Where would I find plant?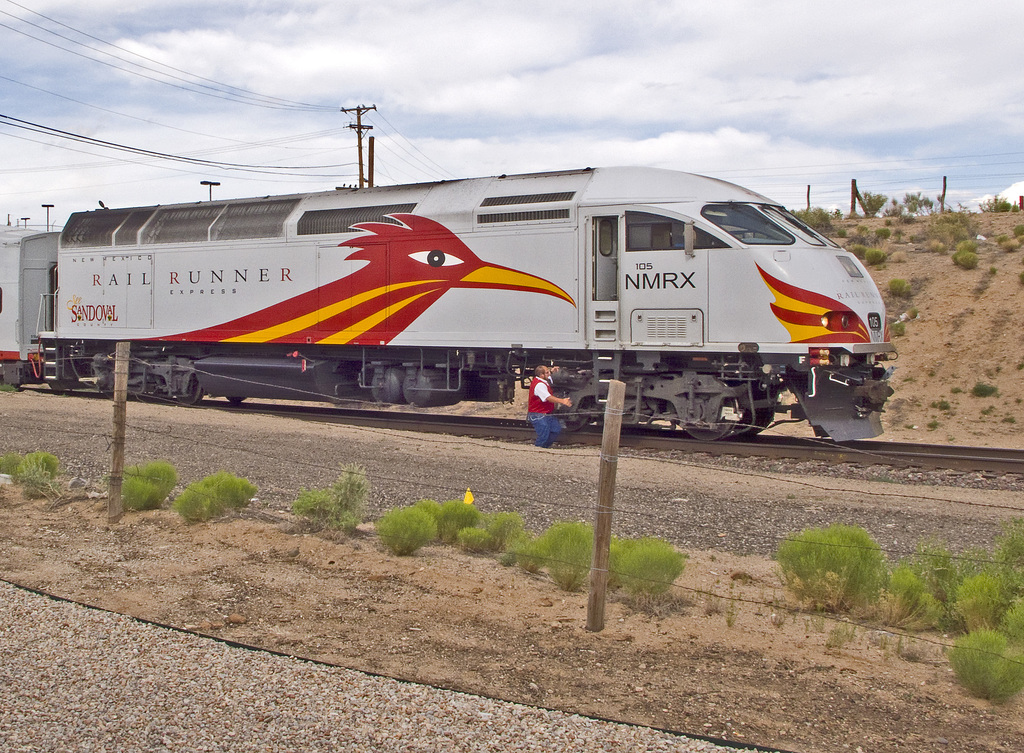
At (x1=998, y1=225, x2=1023, y2=251).
